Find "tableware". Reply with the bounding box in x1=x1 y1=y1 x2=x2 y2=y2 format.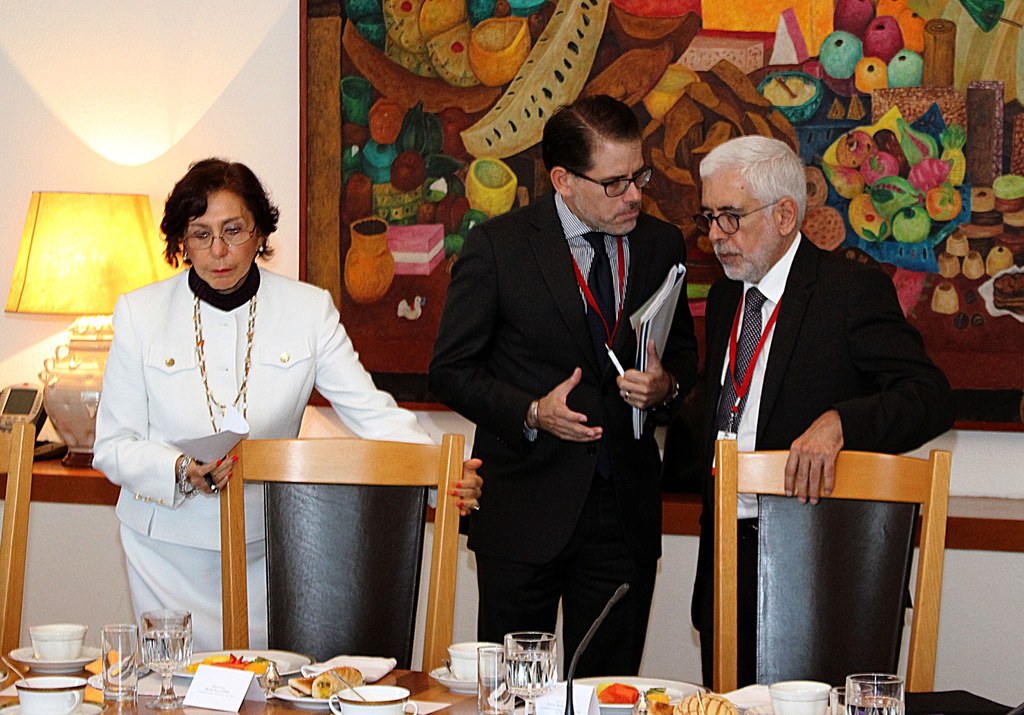
x1=326 y1=684 x2=421 y2=714.
